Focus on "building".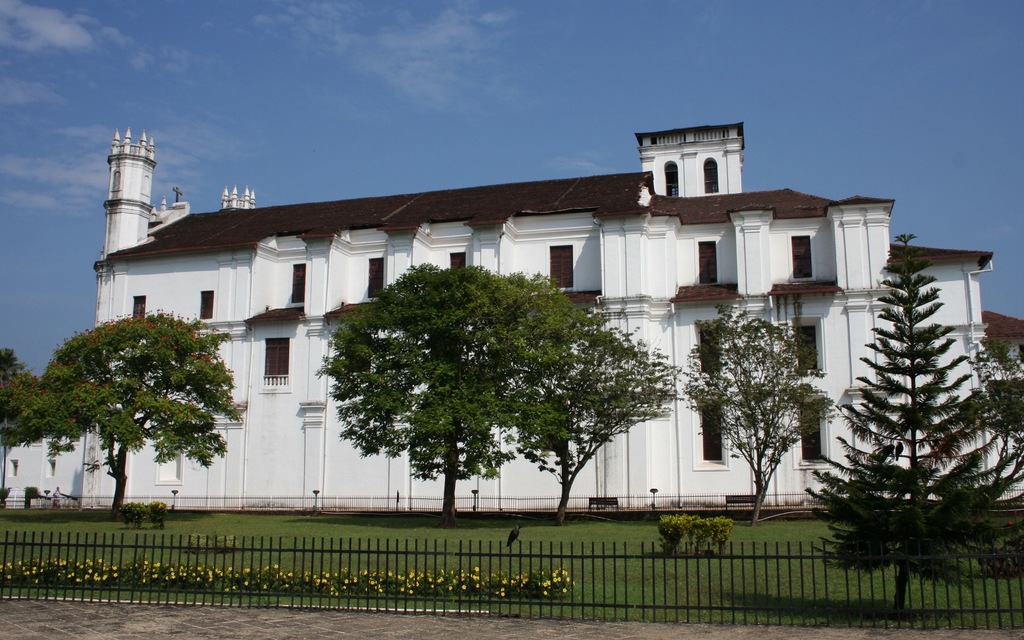
Focused at (76, 122, 1023, 502).
